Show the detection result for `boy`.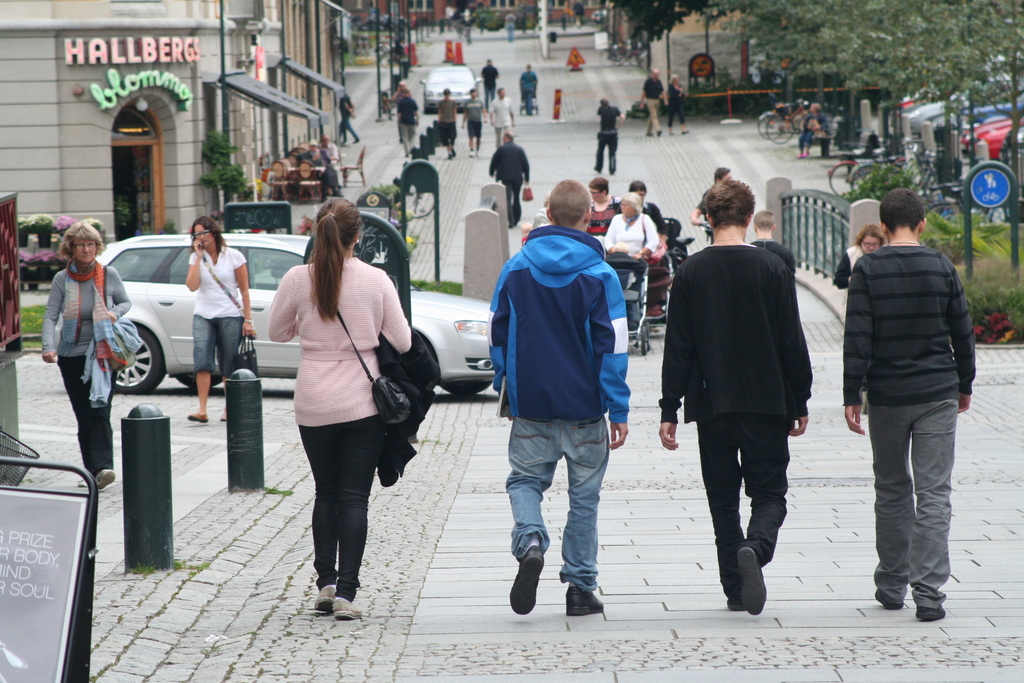
detection(478, 171, 648, 626).
